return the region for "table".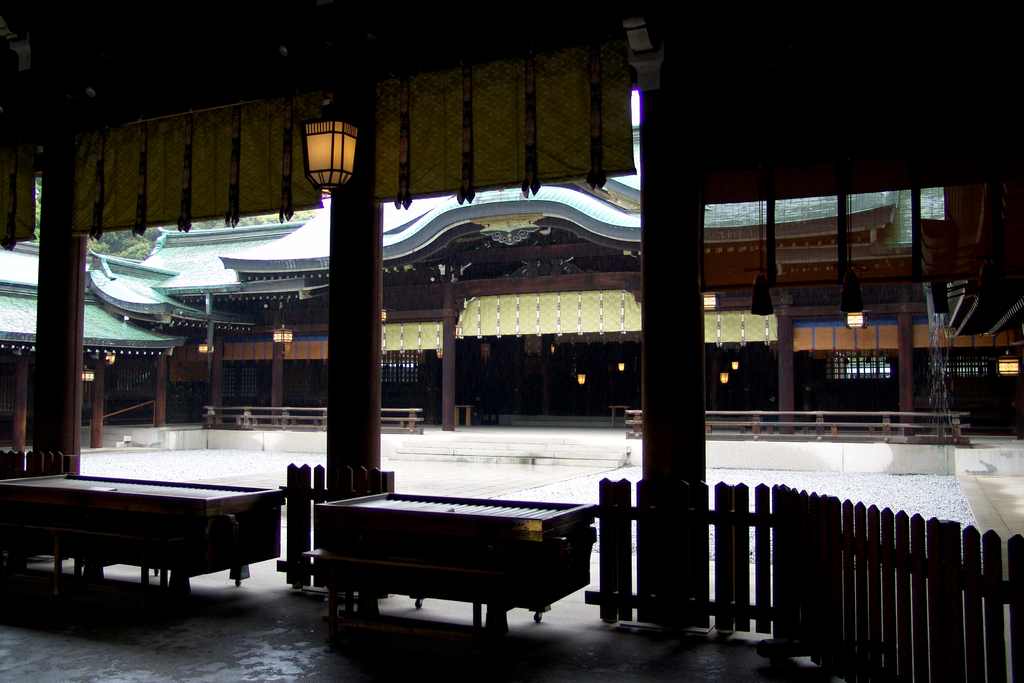
[left=273, top=500, right=608, bottom=646].
